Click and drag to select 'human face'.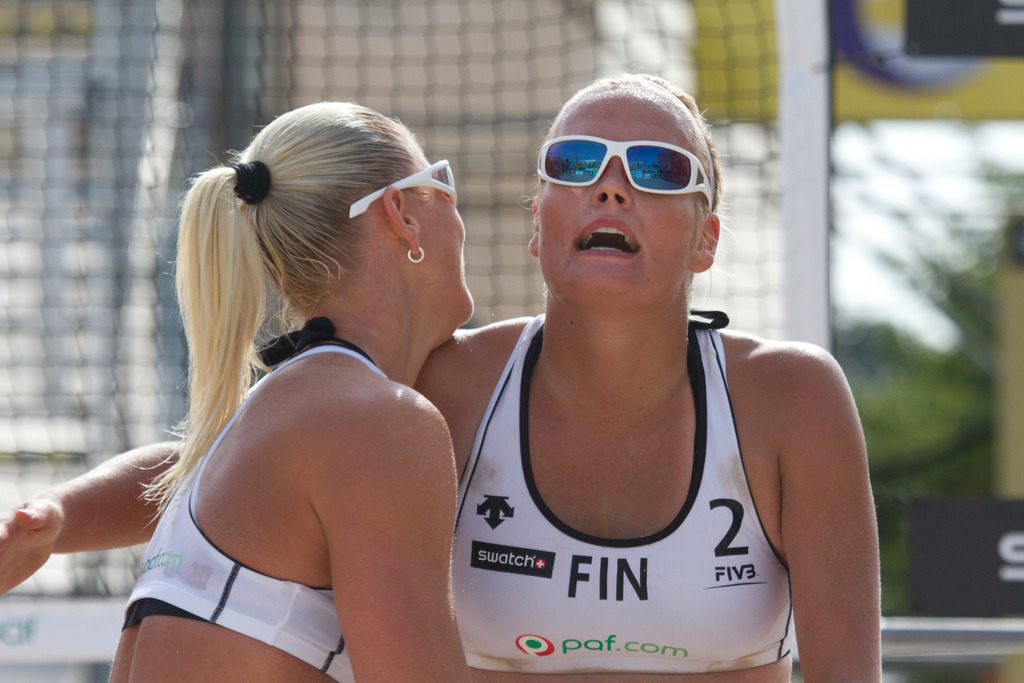
Selection: [409,147,476,323].
